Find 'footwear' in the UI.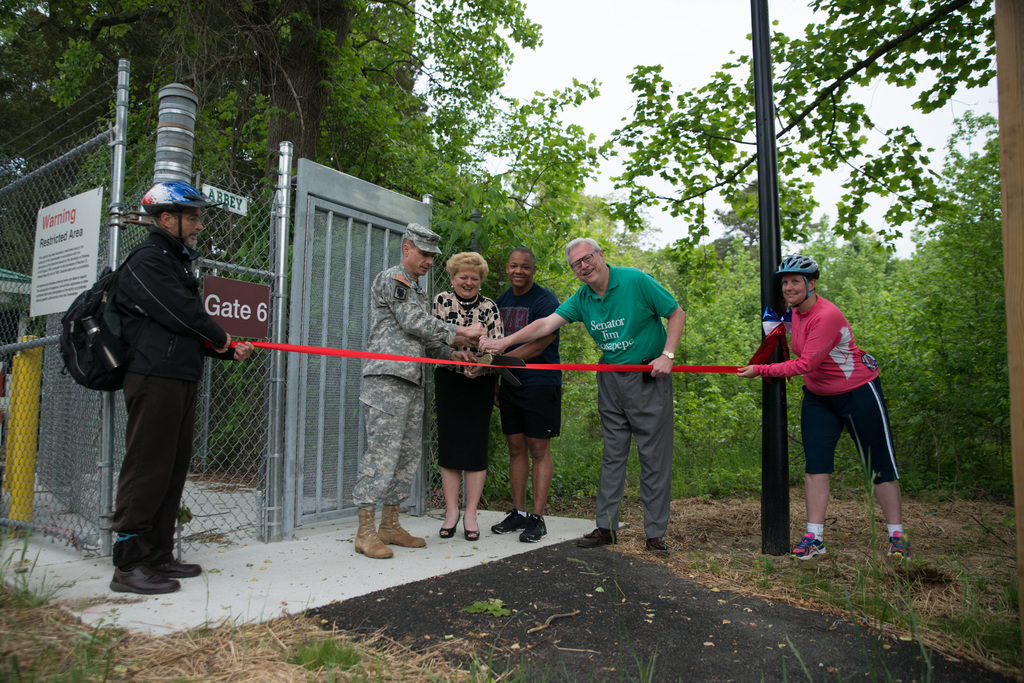
UI element at 488:511:526:538.
